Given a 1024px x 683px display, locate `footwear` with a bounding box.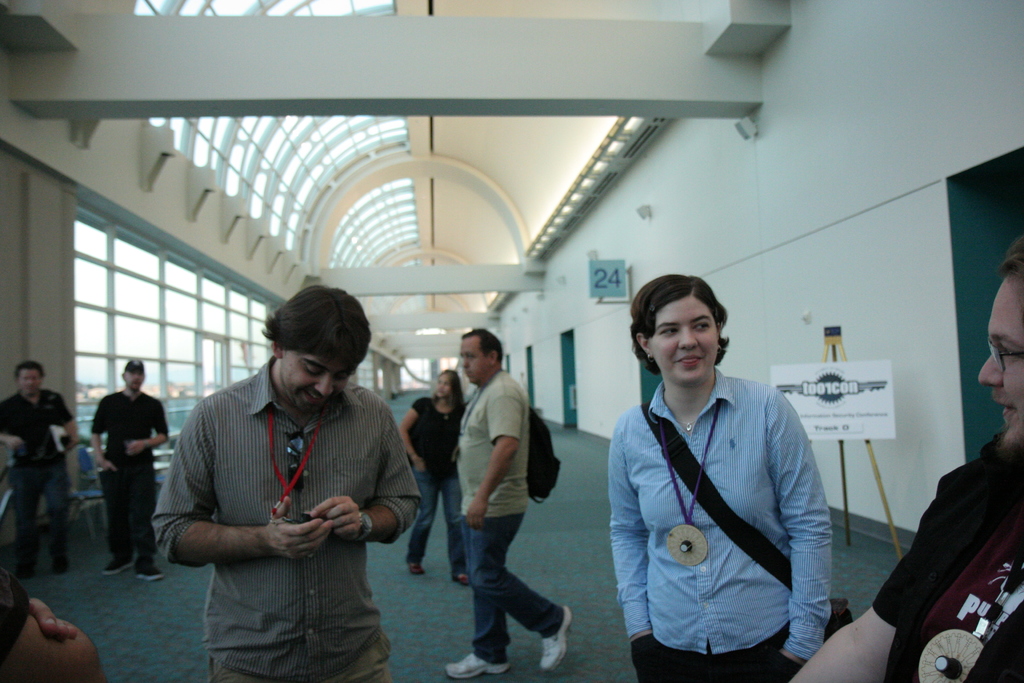
Located: 452:568:474:587.
